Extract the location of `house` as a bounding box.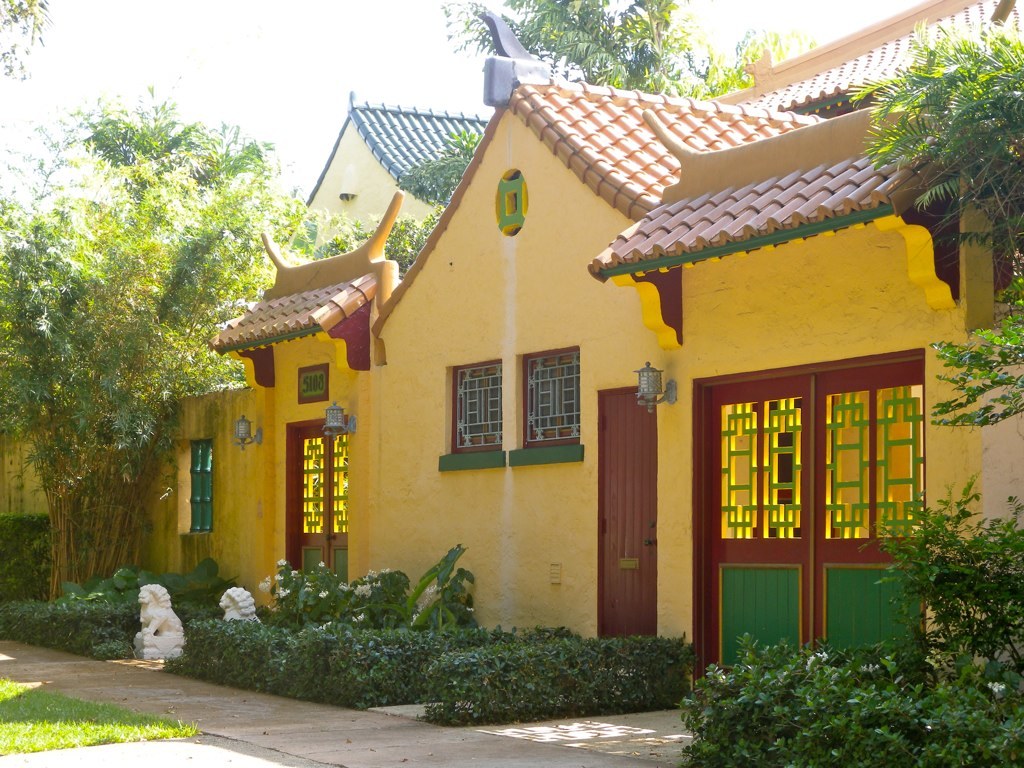
locate(717, 0, 1023, 97).
